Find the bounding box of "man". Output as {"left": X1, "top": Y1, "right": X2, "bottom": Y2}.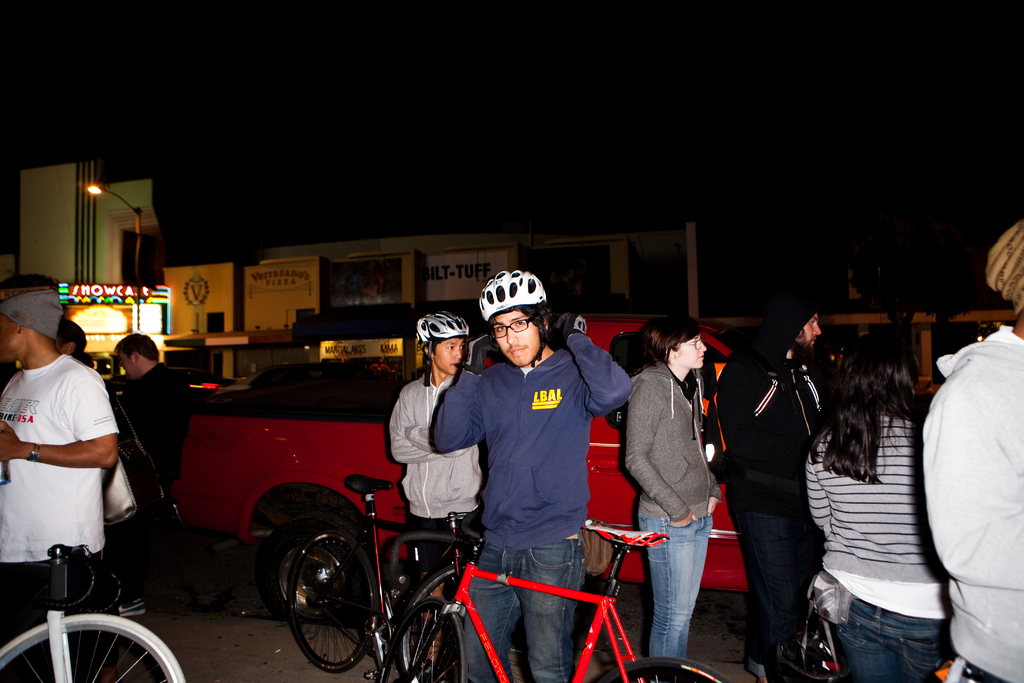
{"left": 391, "top": 306, "right": 493, "bottom": 682}.
